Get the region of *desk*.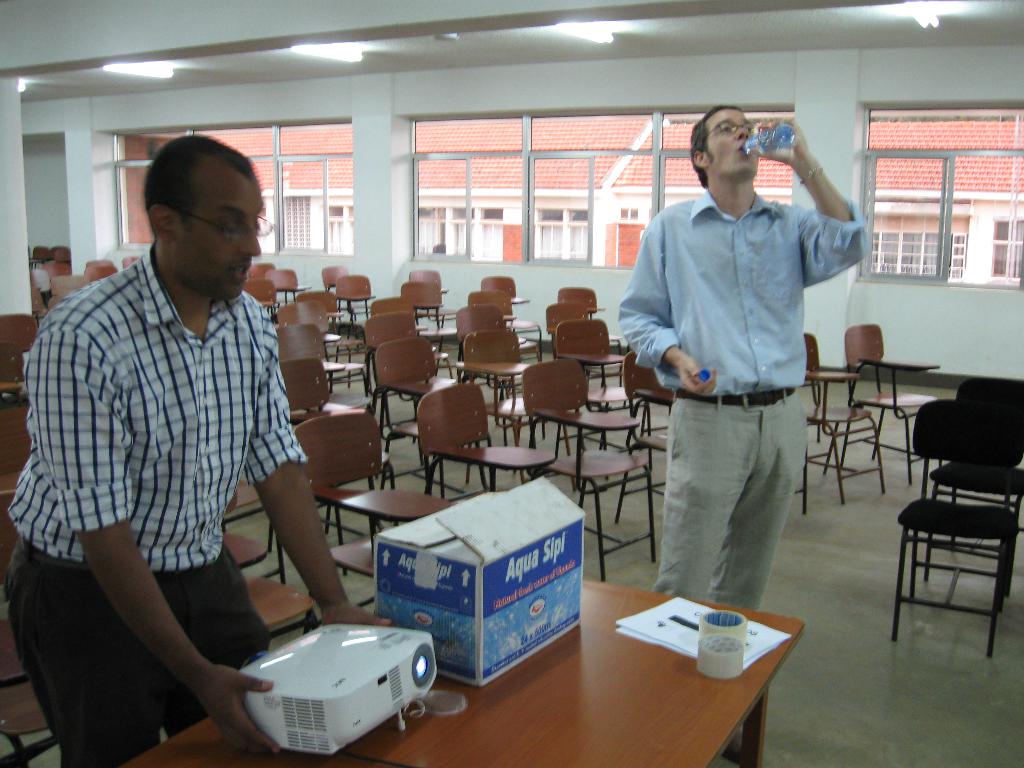
{"x1": 116, "y1": 614, "x2": 799, "y2": 767}.
